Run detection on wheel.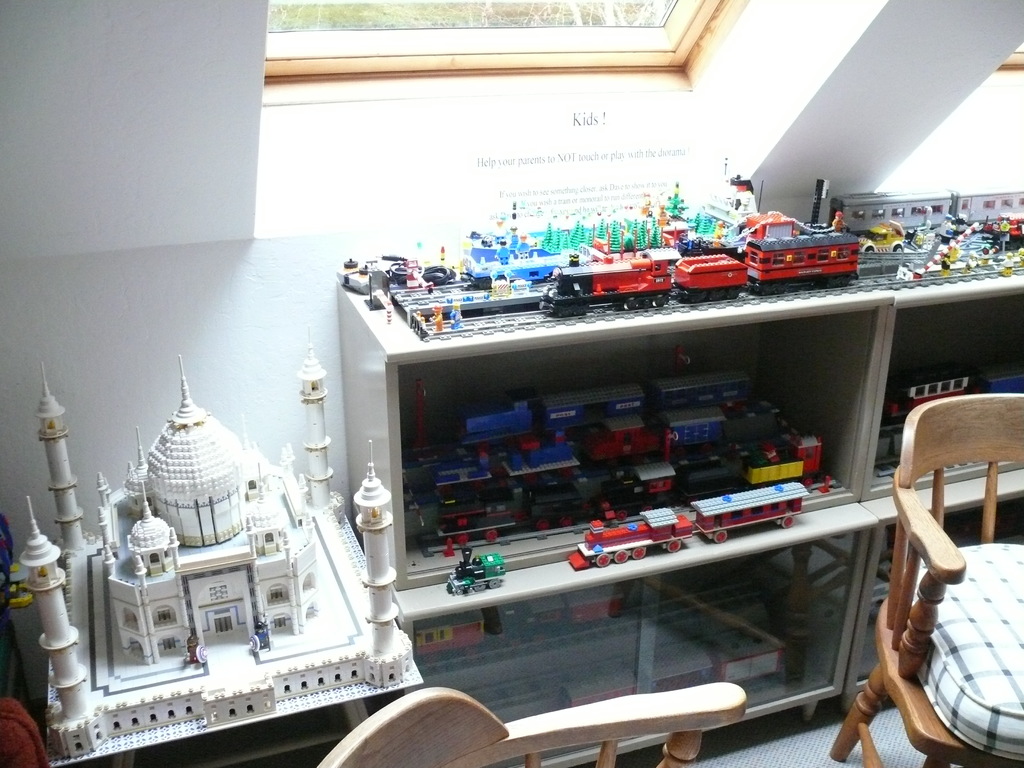
Result: left=803, top=475, right=810, bottom=485.
